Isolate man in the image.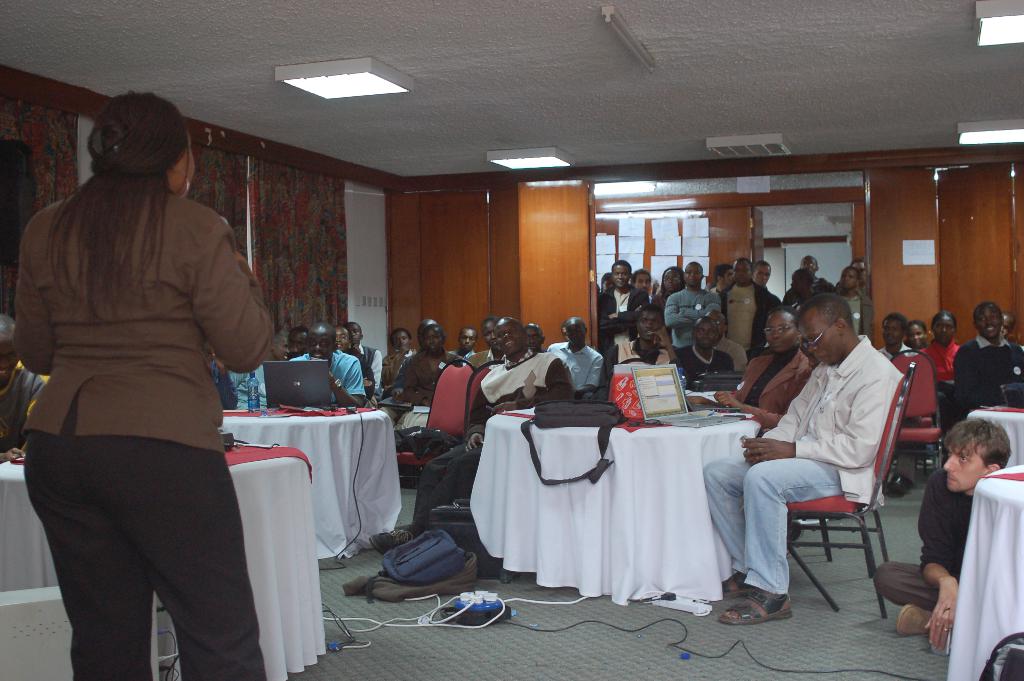
Isolated region: Rect(292, 326, 371, 405).
